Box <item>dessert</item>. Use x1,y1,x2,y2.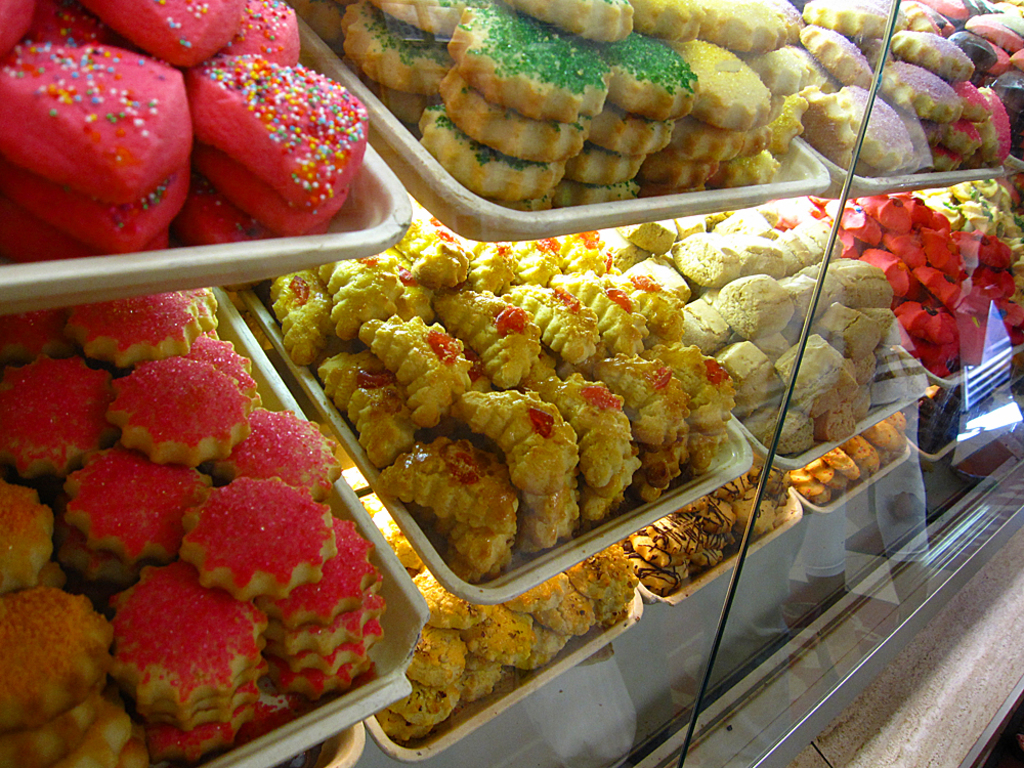
670,123,751,161.
